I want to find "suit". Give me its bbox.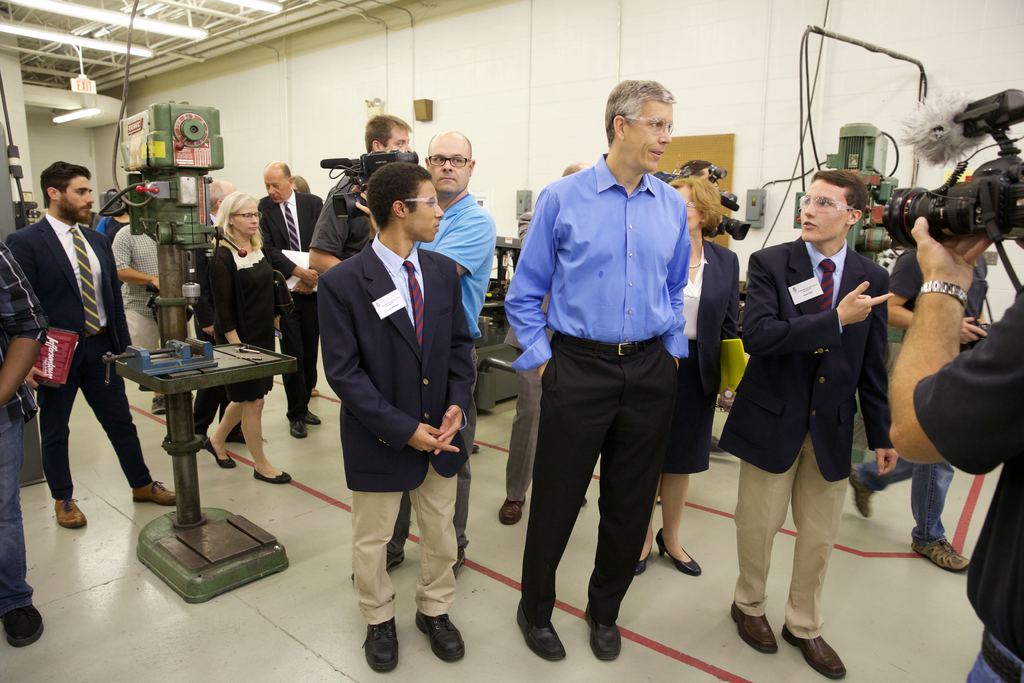
<bbox>696, 239, 746, 410</bbox>.
